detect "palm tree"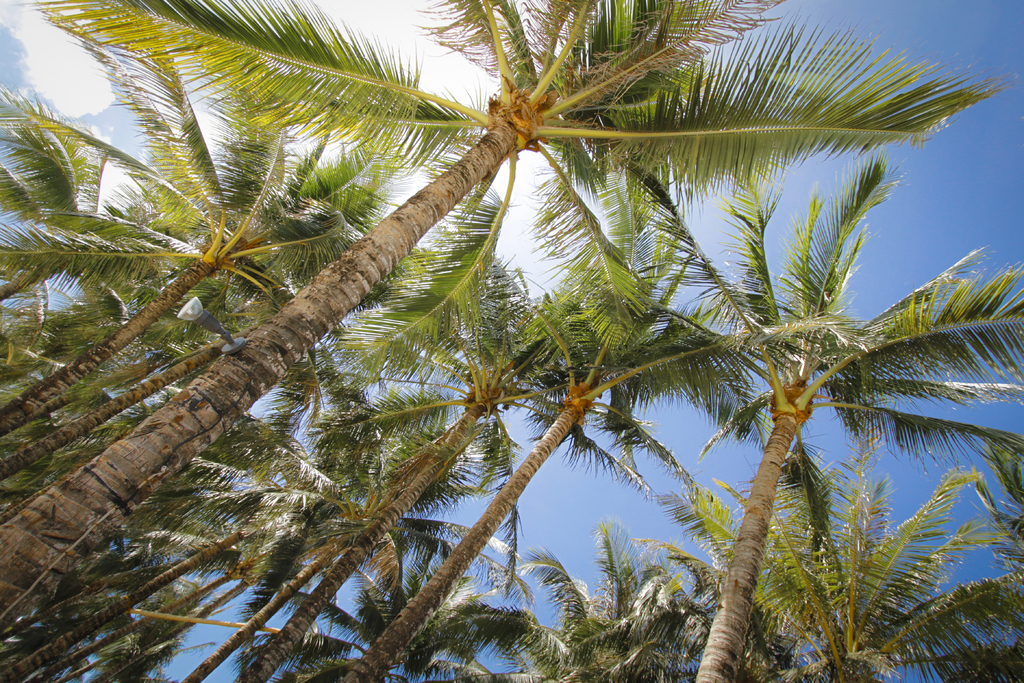
box(52, 37, 931, 682)
